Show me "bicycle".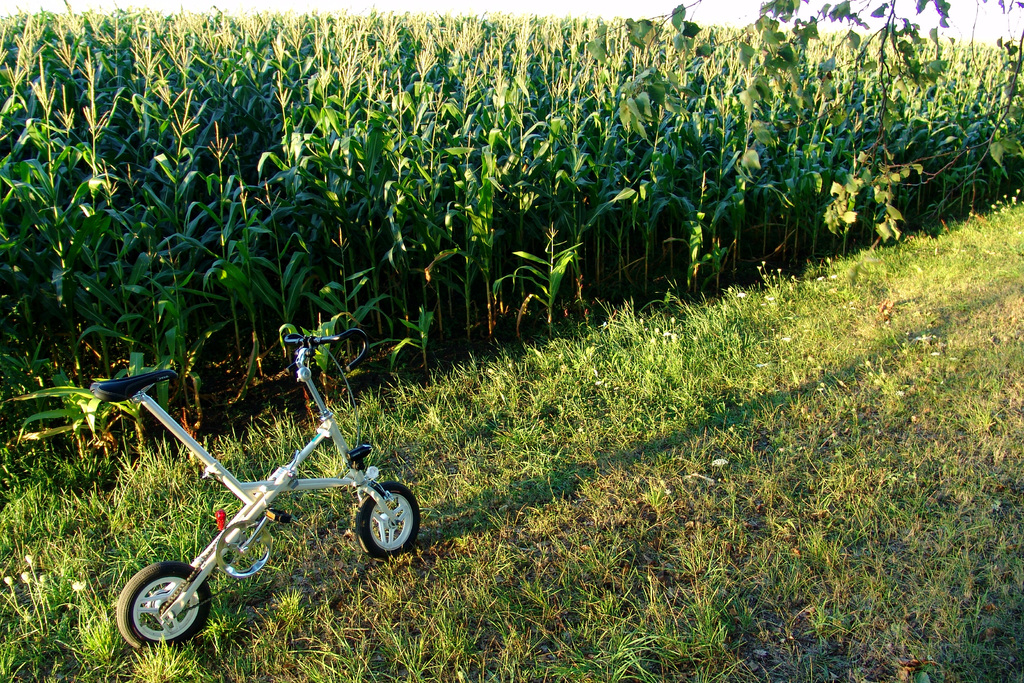
"bicycle" is here: <bbox>84, 342, 412, 666</bbox>.
